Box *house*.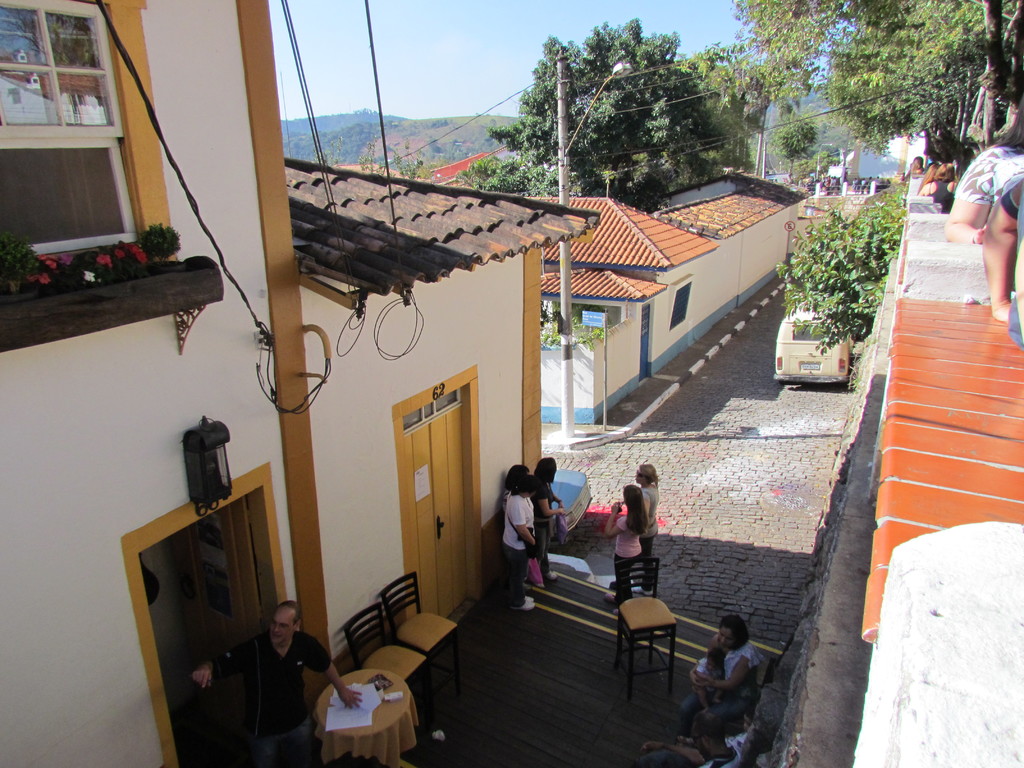
crop(526, 184, 689, 358).
